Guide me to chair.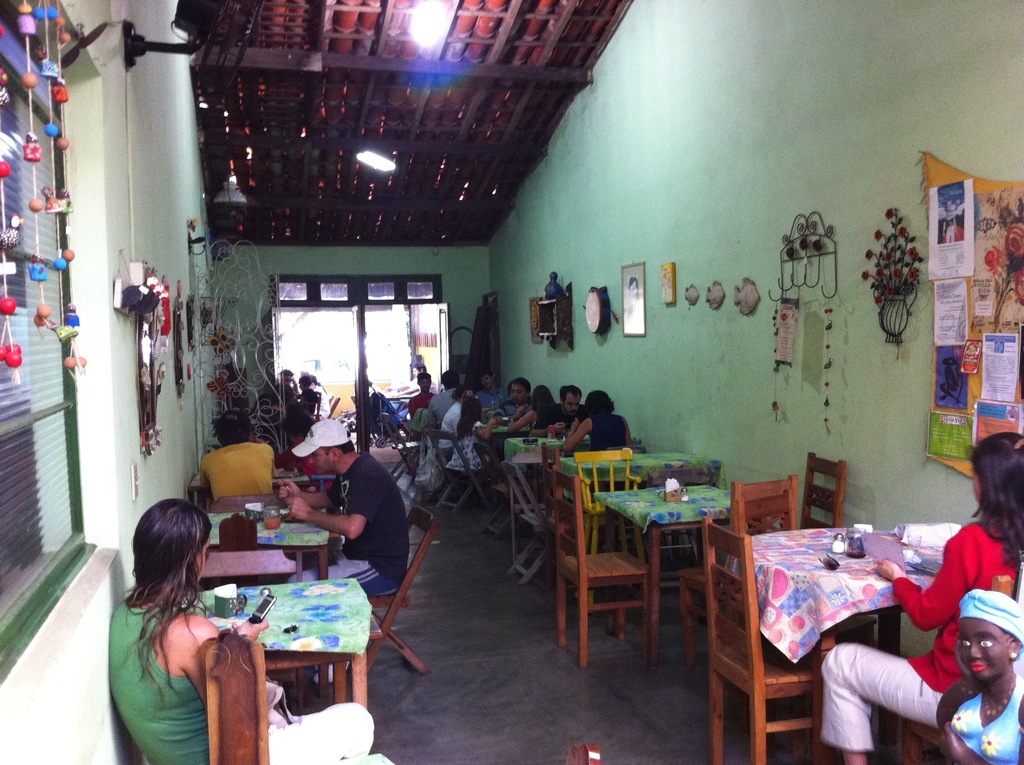
Guidance: 578:448:645:613.
